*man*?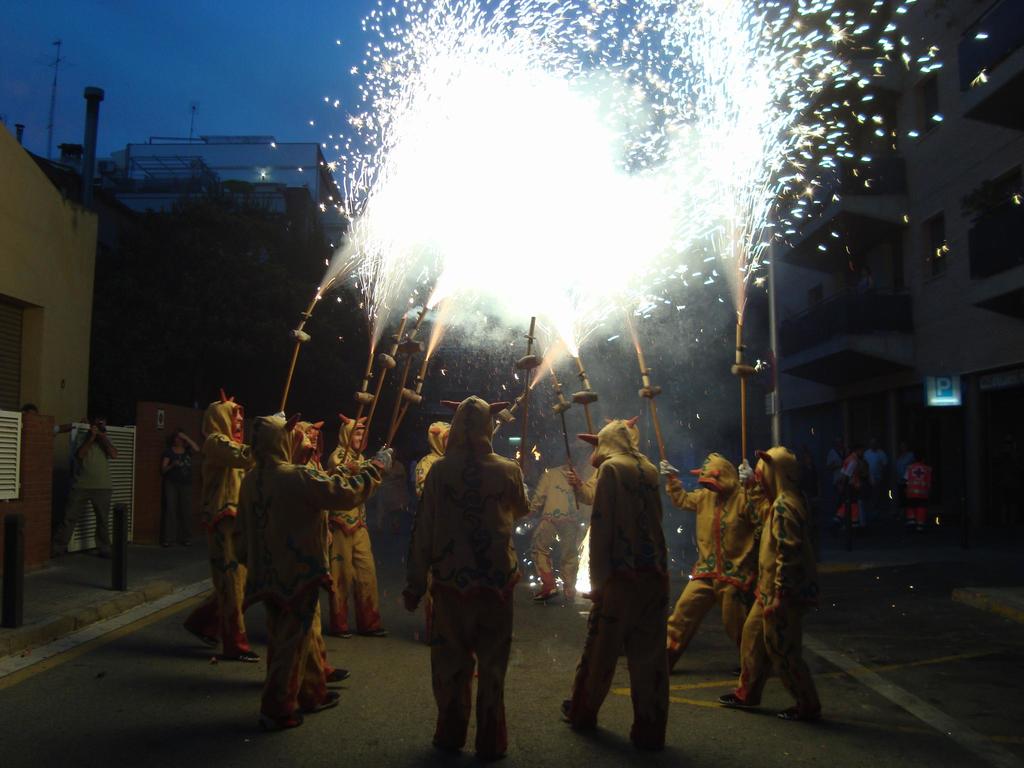
detection(324, 409, 393, 639)
